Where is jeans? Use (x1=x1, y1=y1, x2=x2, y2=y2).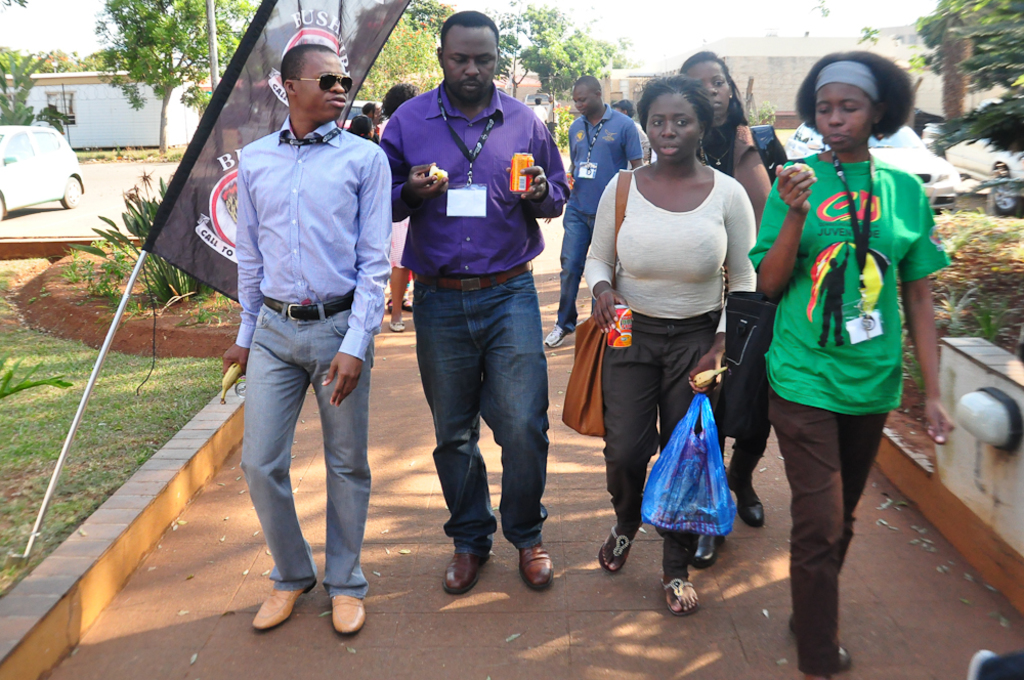
(x1=553, y1=204, x2=595, y2=330).
